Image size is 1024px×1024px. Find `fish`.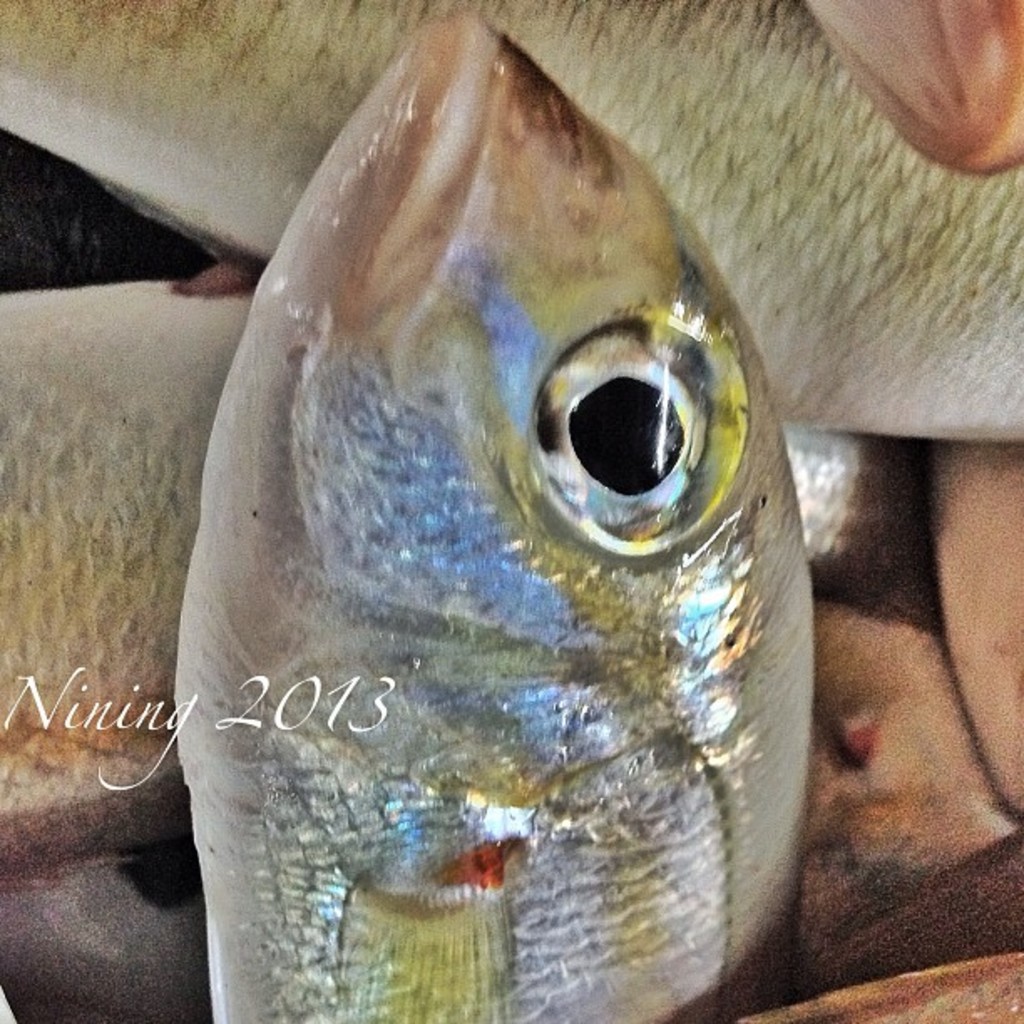
<bbox>0, 264, 957, 878</bbox>.
